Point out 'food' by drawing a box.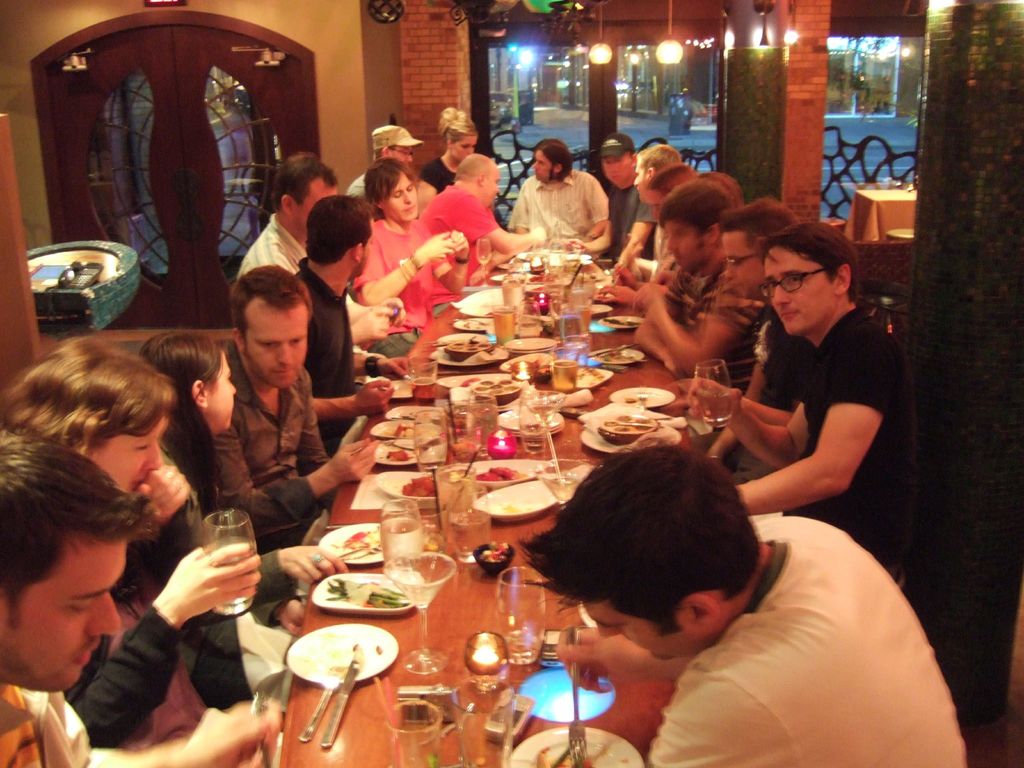
x1=476 y1=467 x2=525 y2=482.
